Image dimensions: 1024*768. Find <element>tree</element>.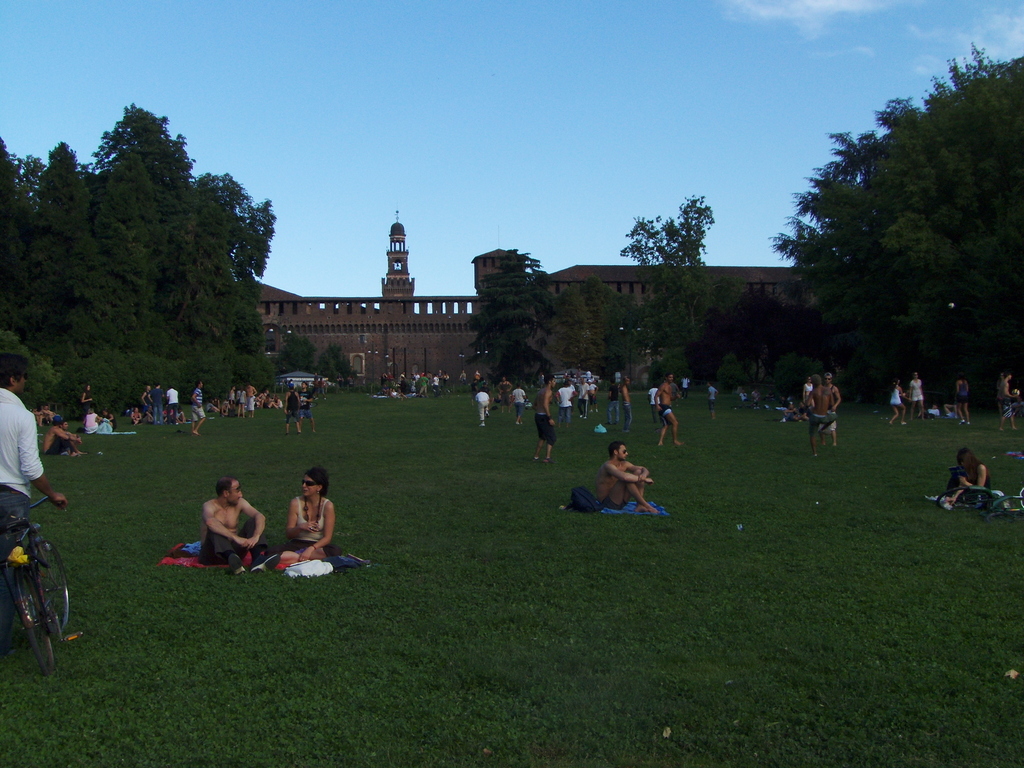
(x1=614, y1=291, x2=664, y2=385).
